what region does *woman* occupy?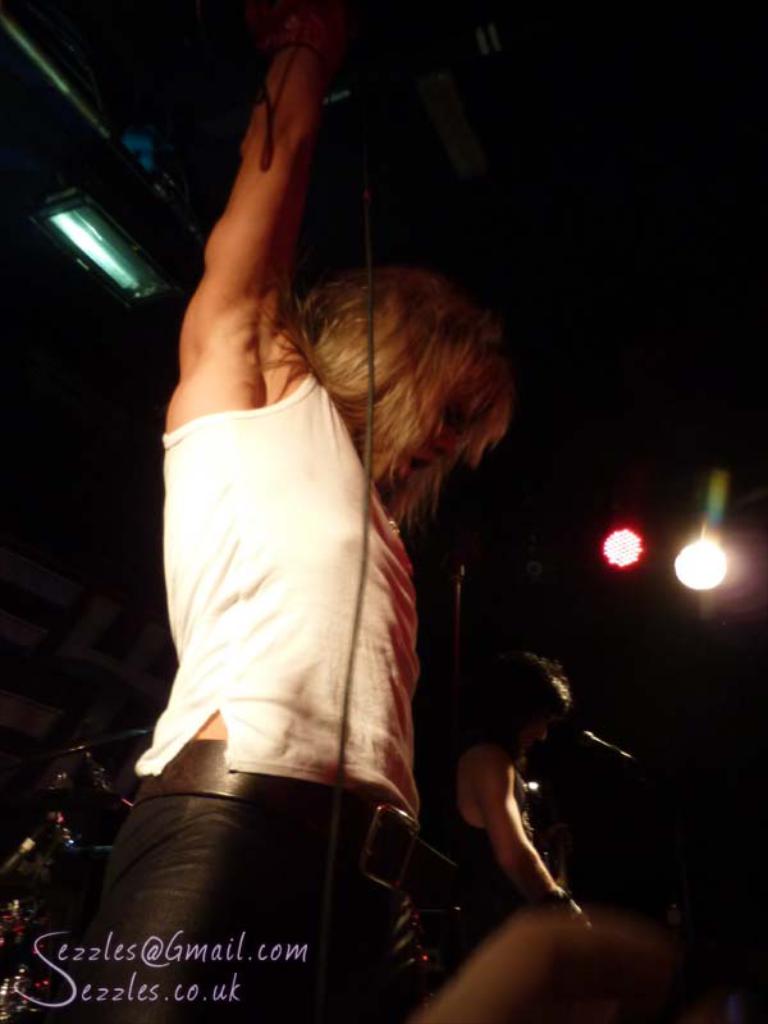
bbox(100, 88, 516, 970).
